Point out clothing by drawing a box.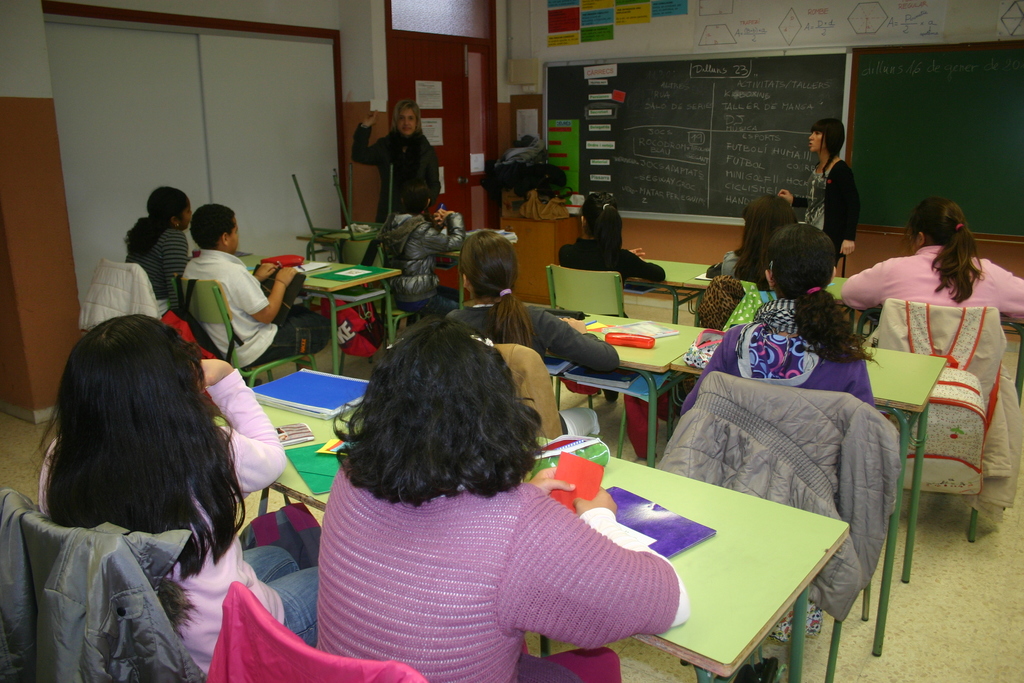
(359,129,447,217).
